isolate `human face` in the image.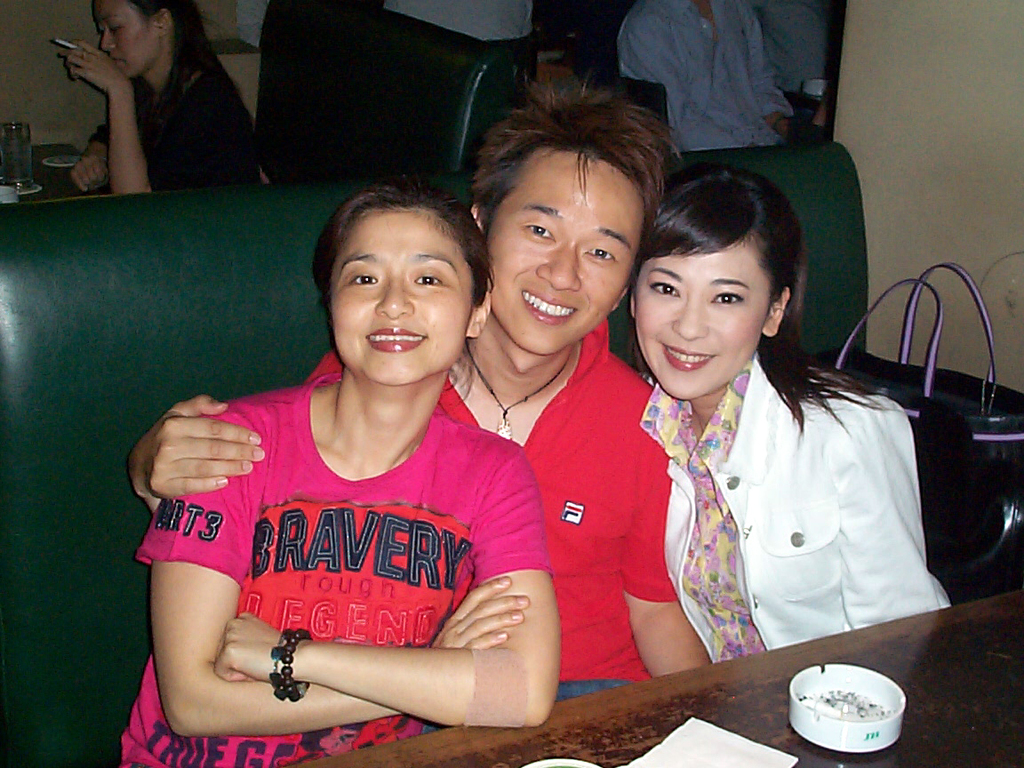
Isolated region: {"x1": 89, "y1": 0, "x2": 155, "y2": 81}.
